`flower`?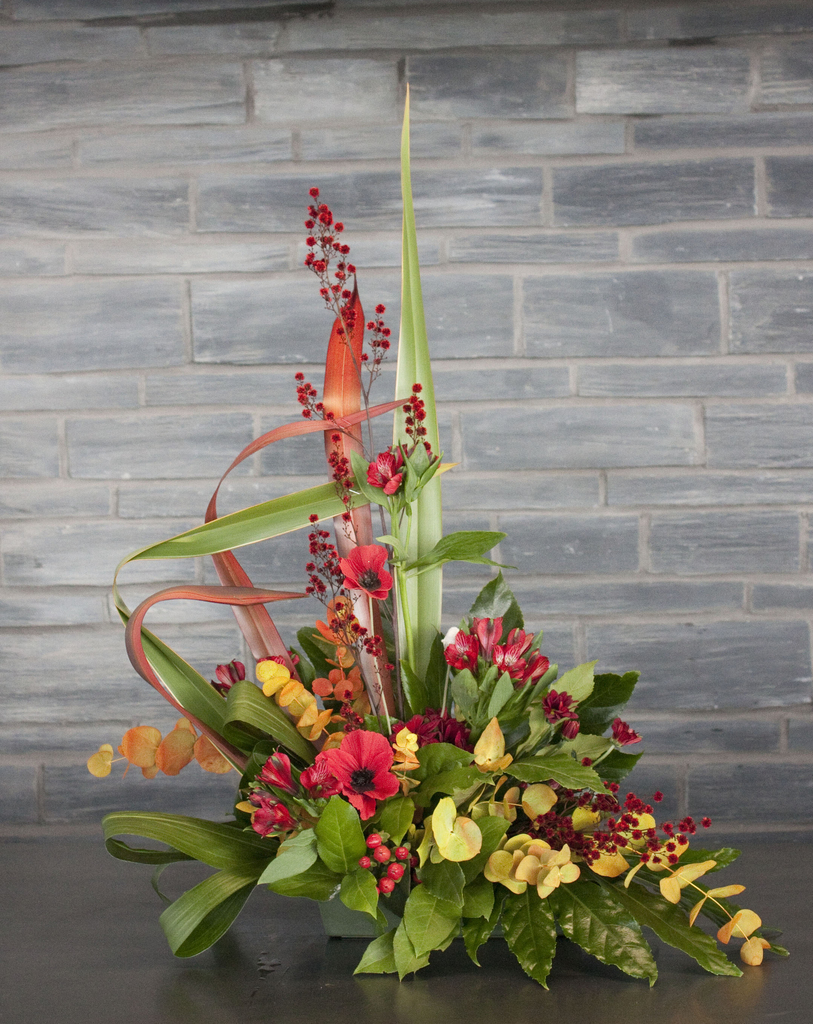
213/659/246/695
